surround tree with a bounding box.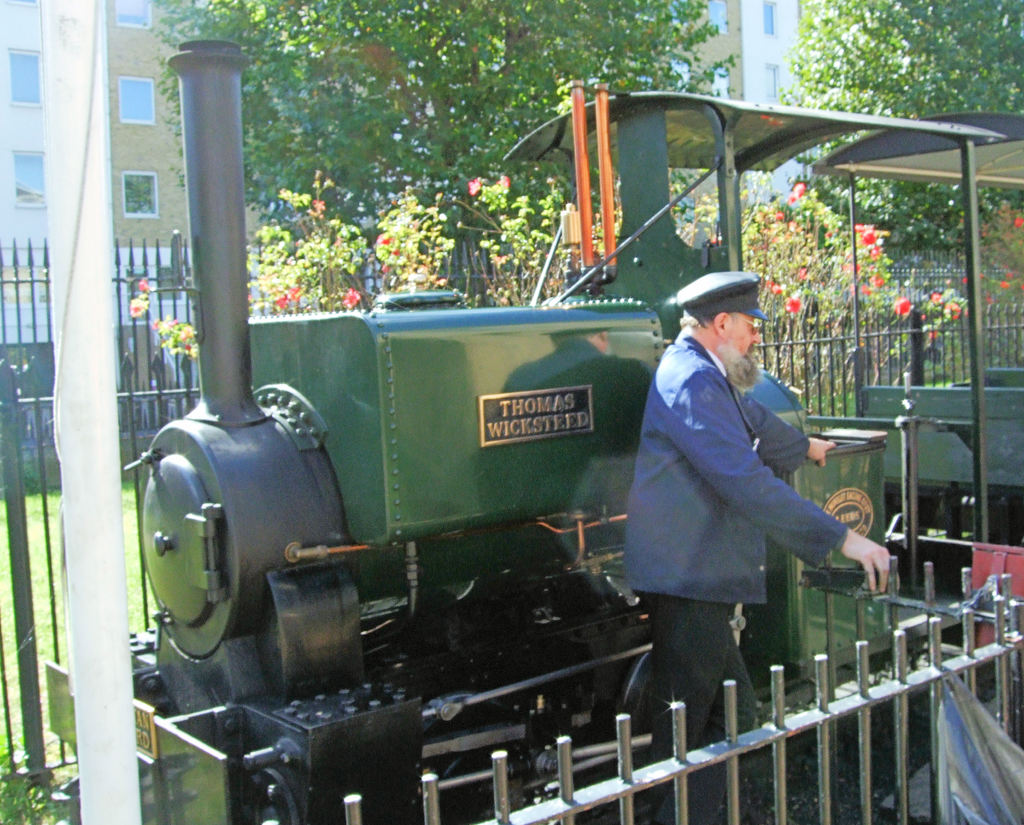
region(785, 0, 1023, 369).
